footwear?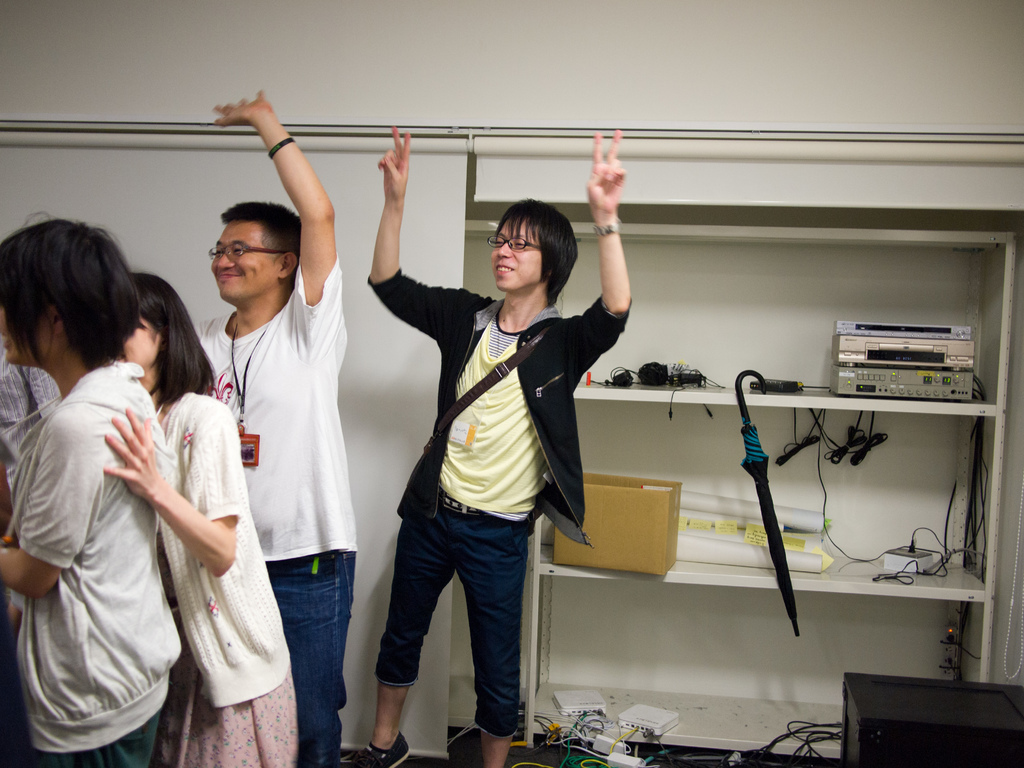
334 733 415 767
